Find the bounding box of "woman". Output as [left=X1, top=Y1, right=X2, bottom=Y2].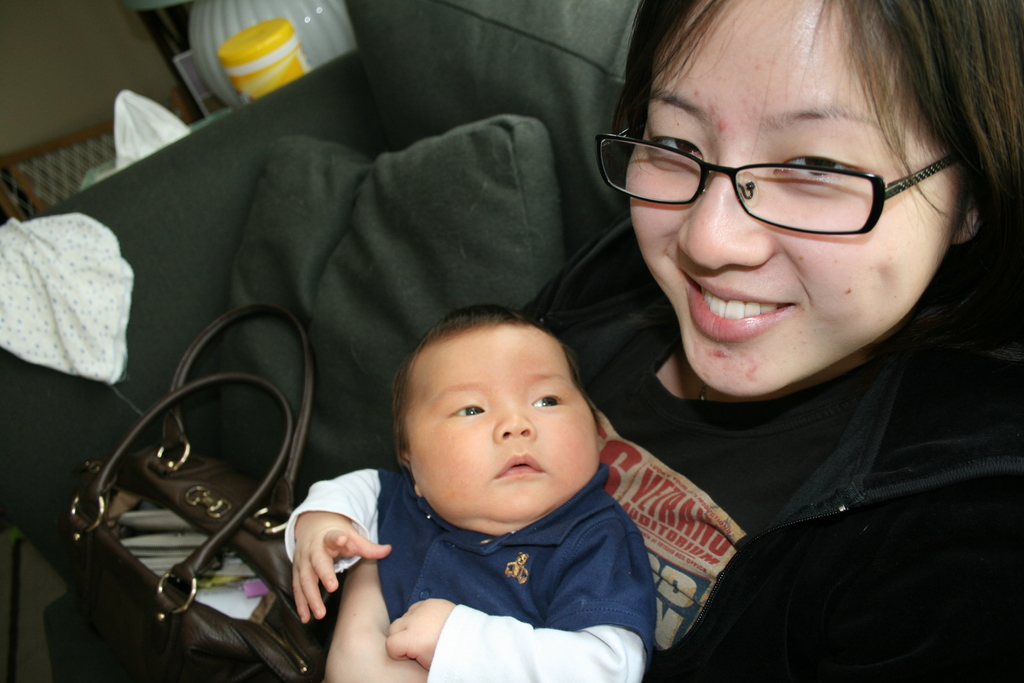
[left=469, top=0, right=1018, bottom=677].
